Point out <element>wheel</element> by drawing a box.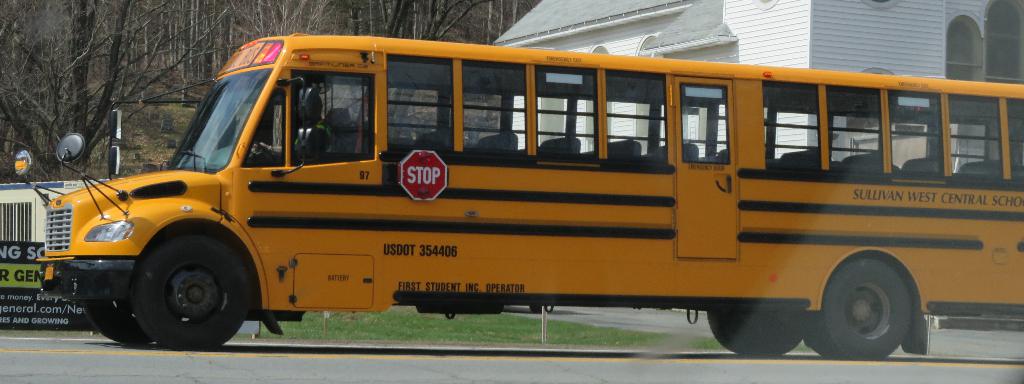
<bbox>824, 249, 924, 348</bbox>.
